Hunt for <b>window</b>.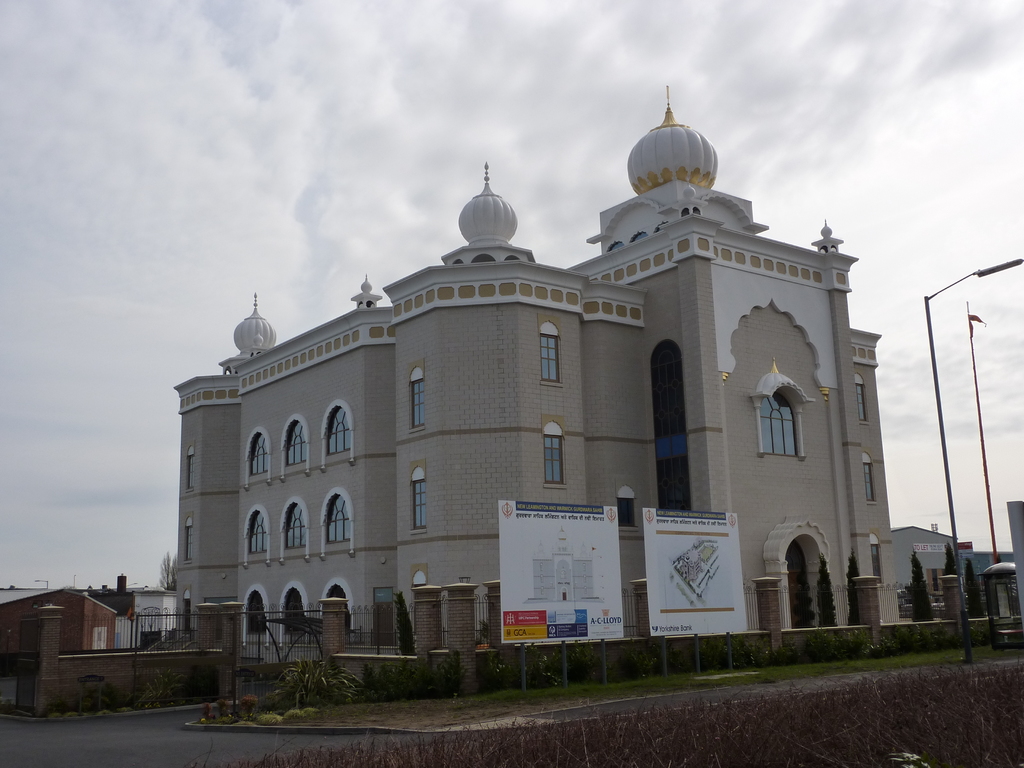
Hunted down at region(750, 365, 817, 474).
